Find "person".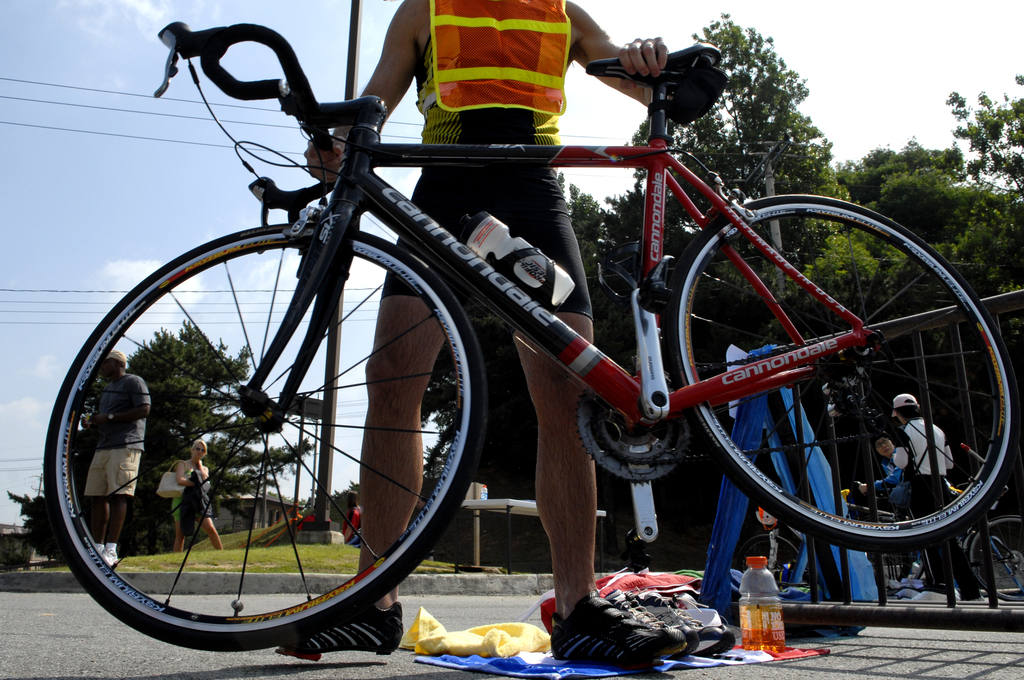
340/489/362/540.
